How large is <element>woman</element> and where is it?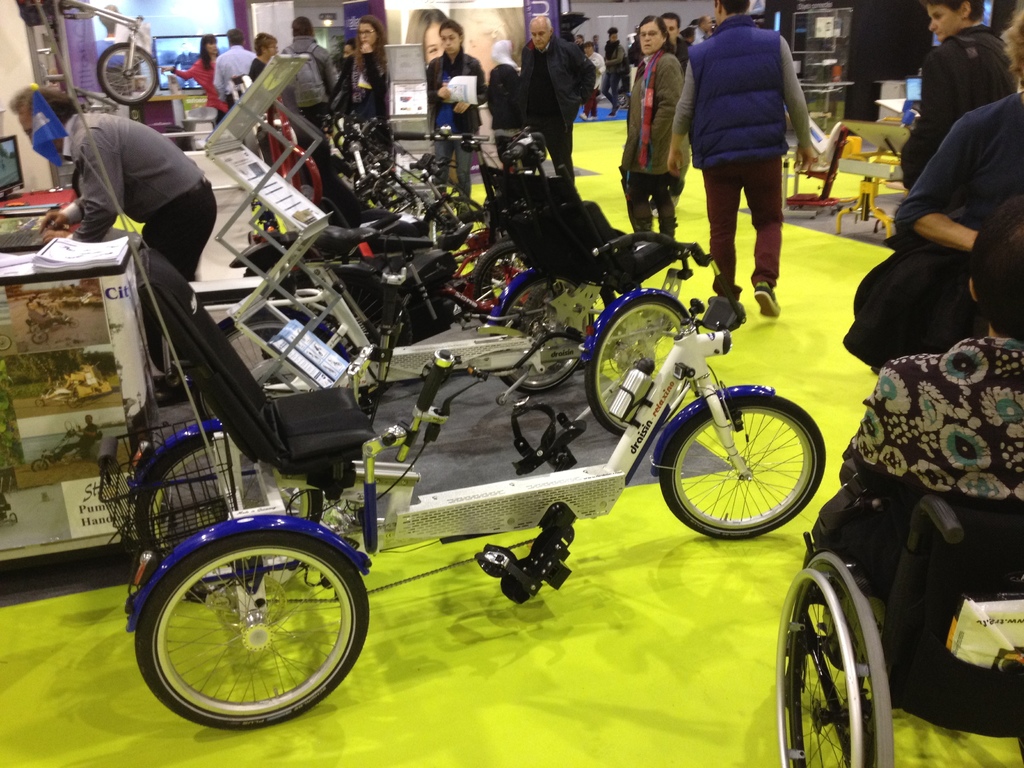
Bounding box: box(339, 15, 391, 188).
